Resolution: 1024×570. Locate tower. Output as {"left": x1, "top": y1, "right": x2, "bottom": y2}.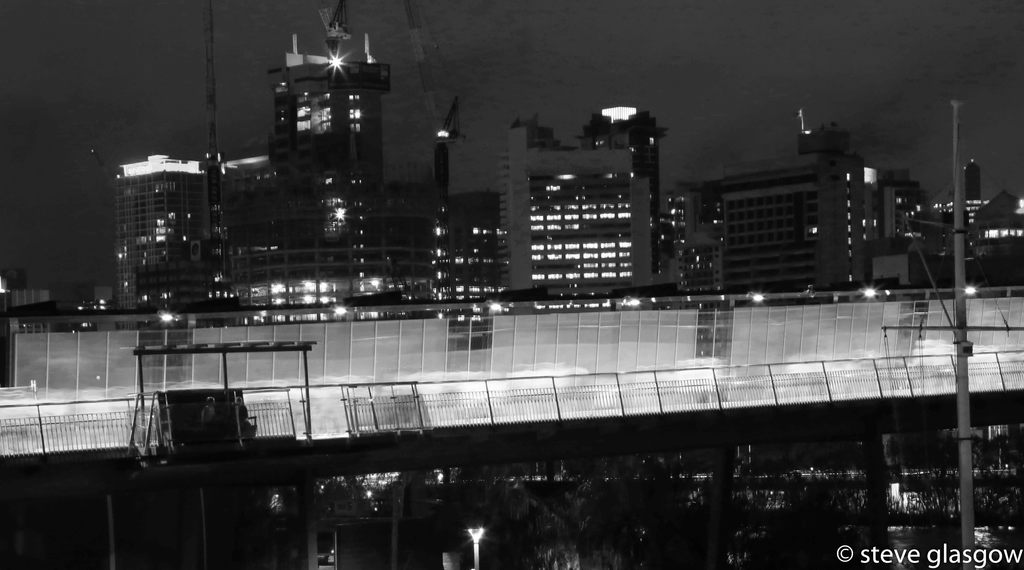
{"left": 220, "top": 4, "right": 401, "bottom": 217}.
